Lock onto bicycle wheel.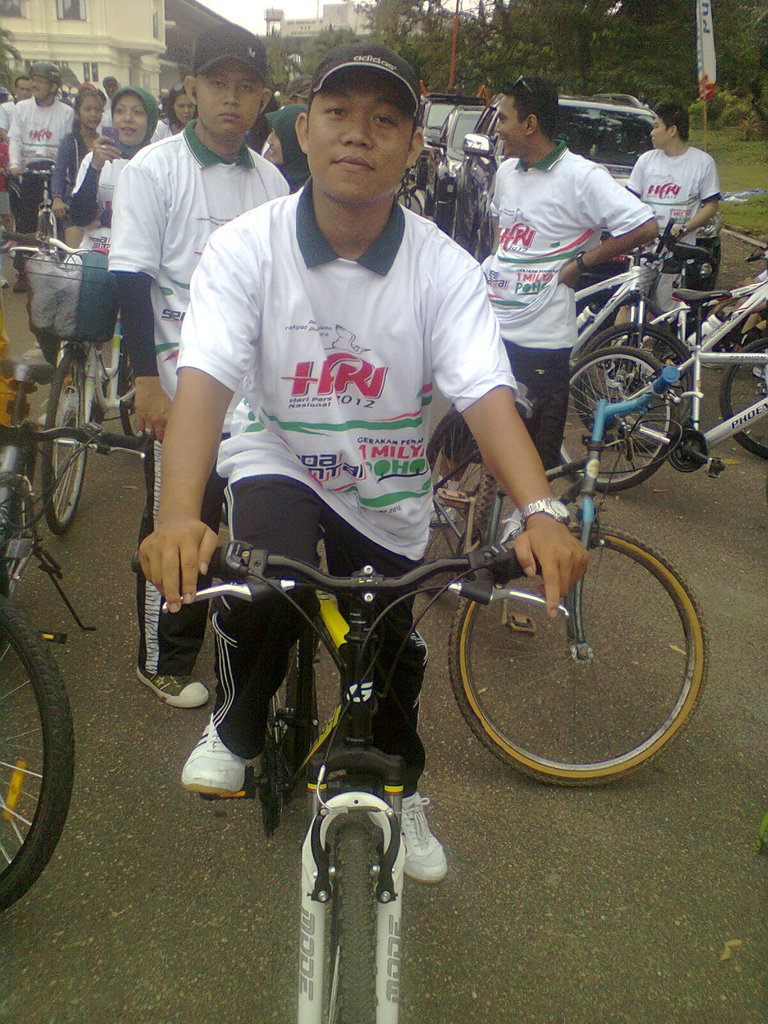
Locked: (left=119, top=335, right=140, bottom=445).
